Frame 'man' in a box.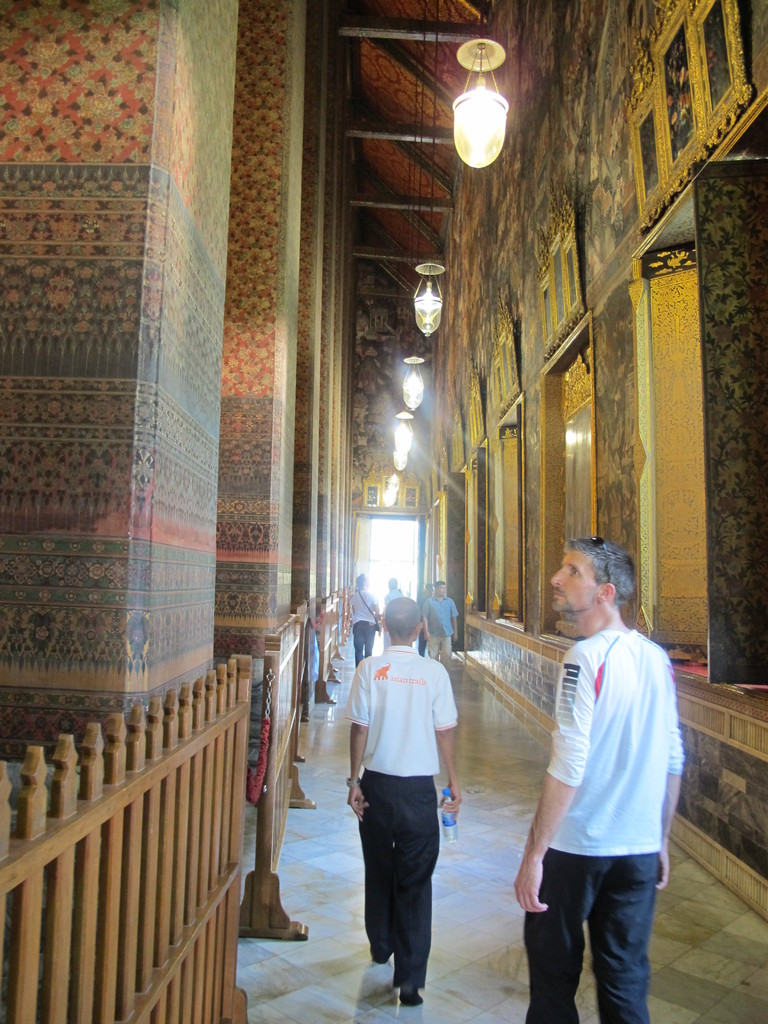
[343,595,465,1020].
